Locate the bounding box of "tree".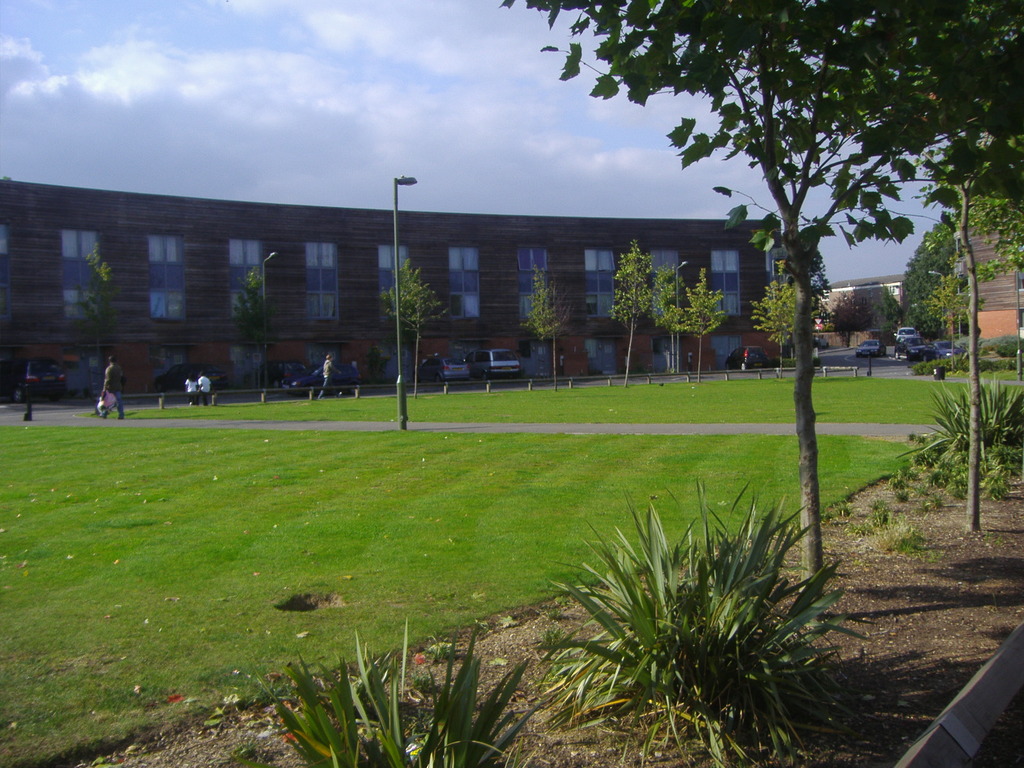
Bounding box: select_region(605, 239, 657, 388).
